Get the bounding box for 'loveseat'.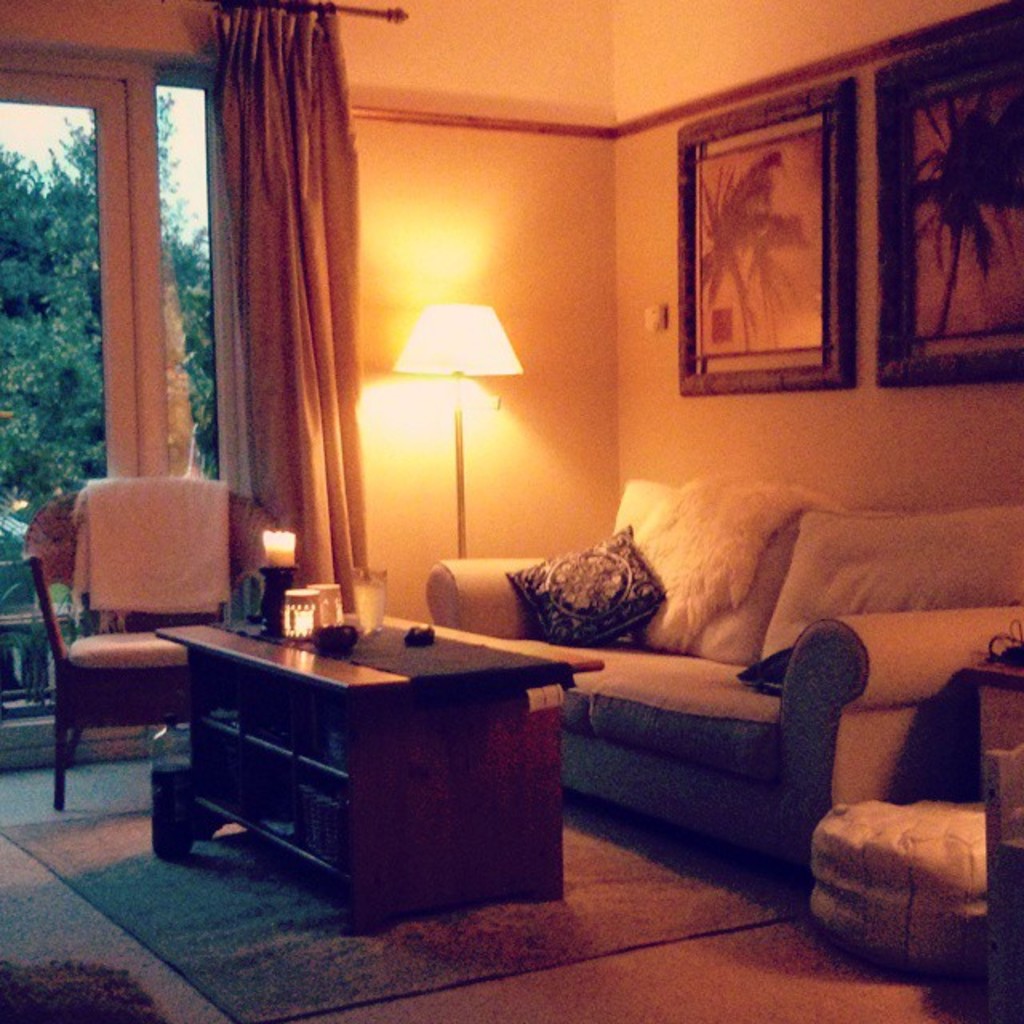
rect(422, 475, 1022, 854).
